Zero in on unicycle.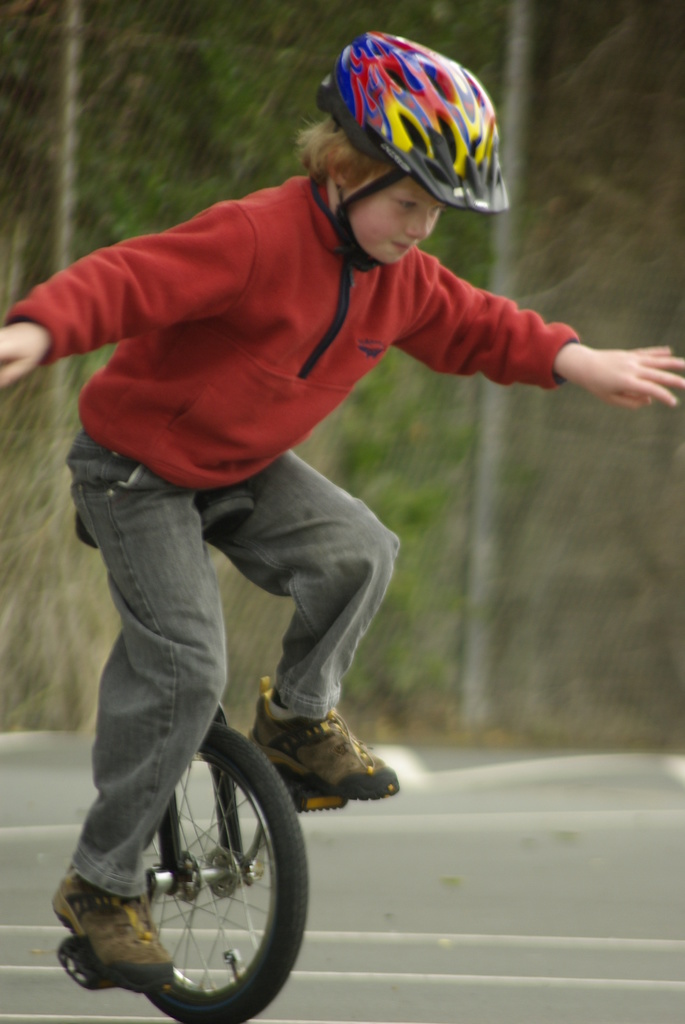
Zeroed in: BBox(59, 483, 352, 1023).
